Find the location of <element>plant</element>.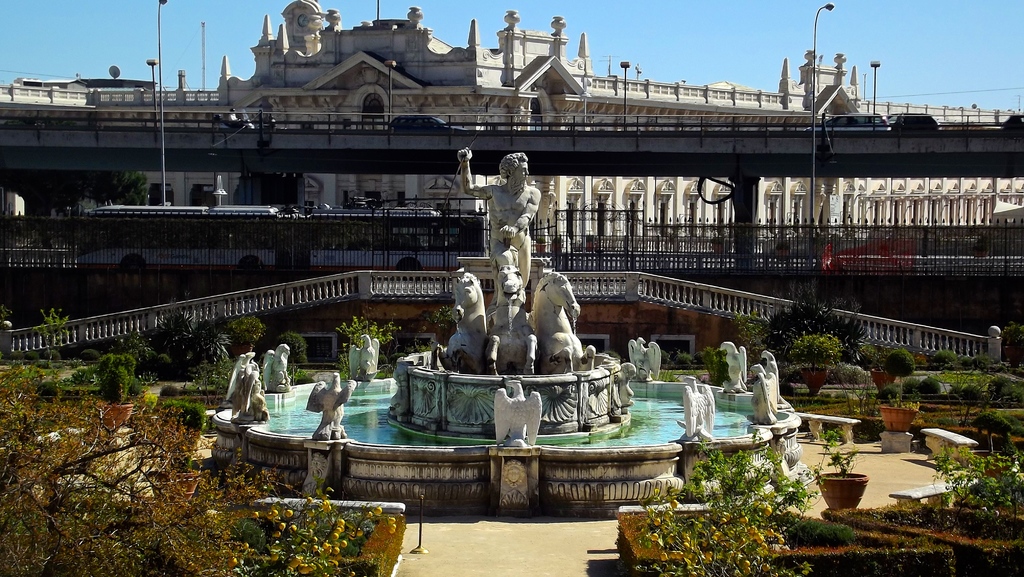
Location: region(126, 373, 145, 398).
